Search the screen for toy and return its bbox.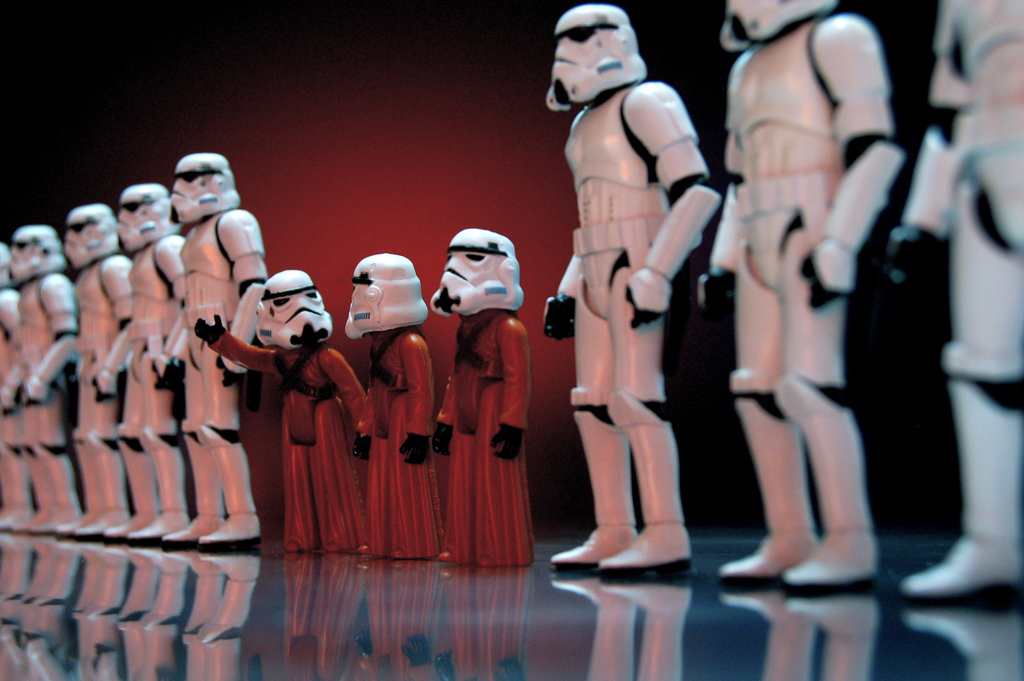
Found: {"x1": 428, "y1": 227, "x2": 535, "y2": 566}.
